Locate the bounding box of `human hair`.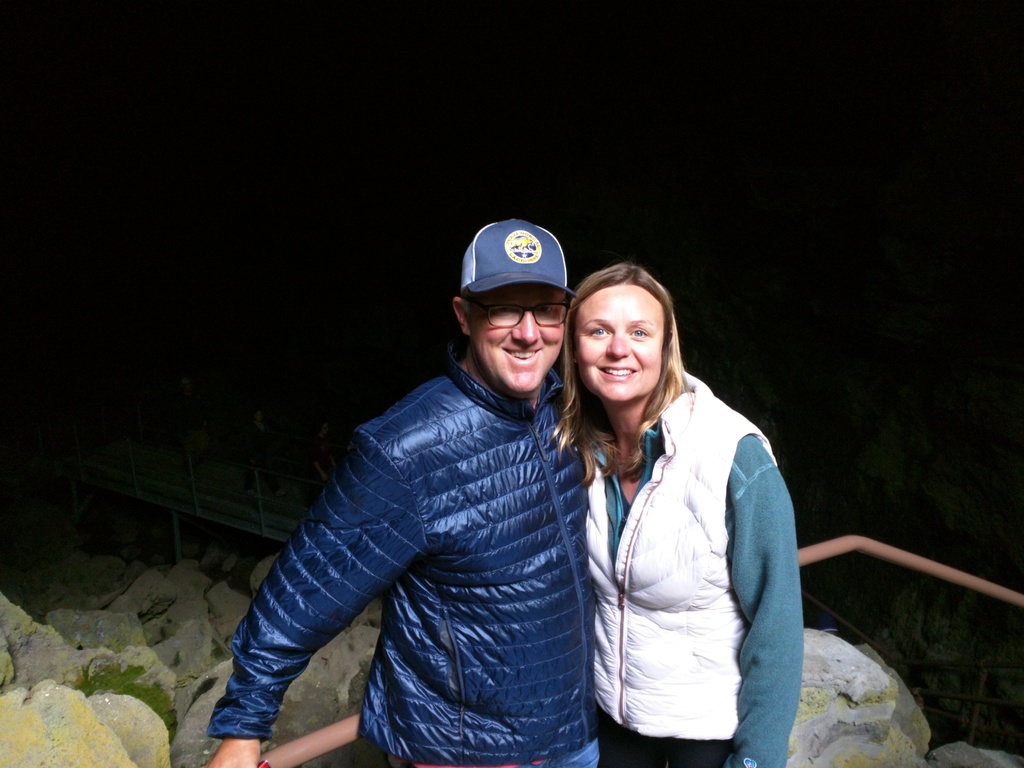
Bounding box: {"left": 457, "top": 283, "right": 483, "bottom": 328}.
